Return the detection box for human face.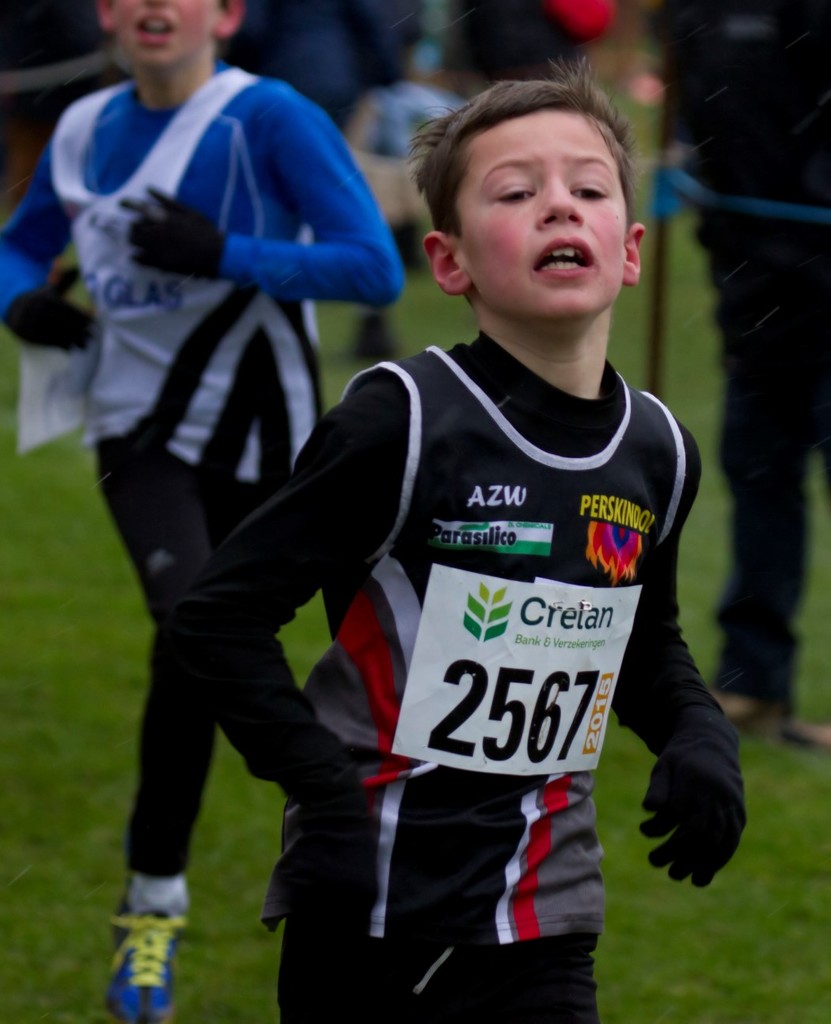
458, 101, 632, 324.
